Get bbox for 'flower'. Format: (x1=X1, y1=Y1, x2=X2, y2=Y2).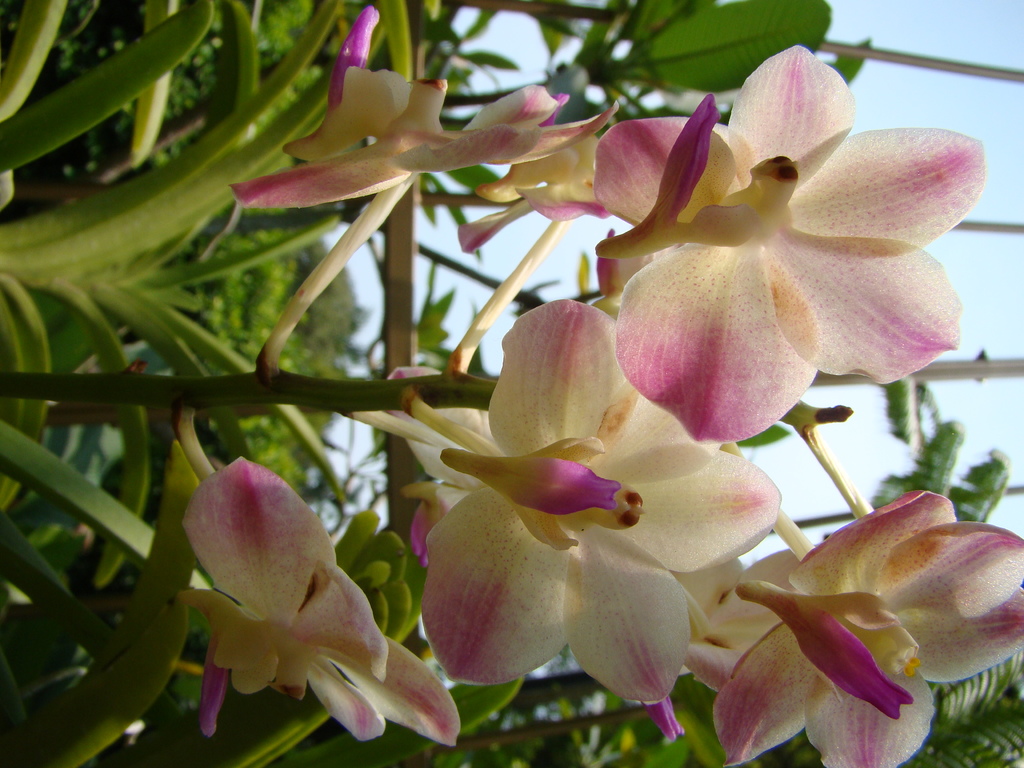
(x1=161, y1=440, x2=461, y2=747).
